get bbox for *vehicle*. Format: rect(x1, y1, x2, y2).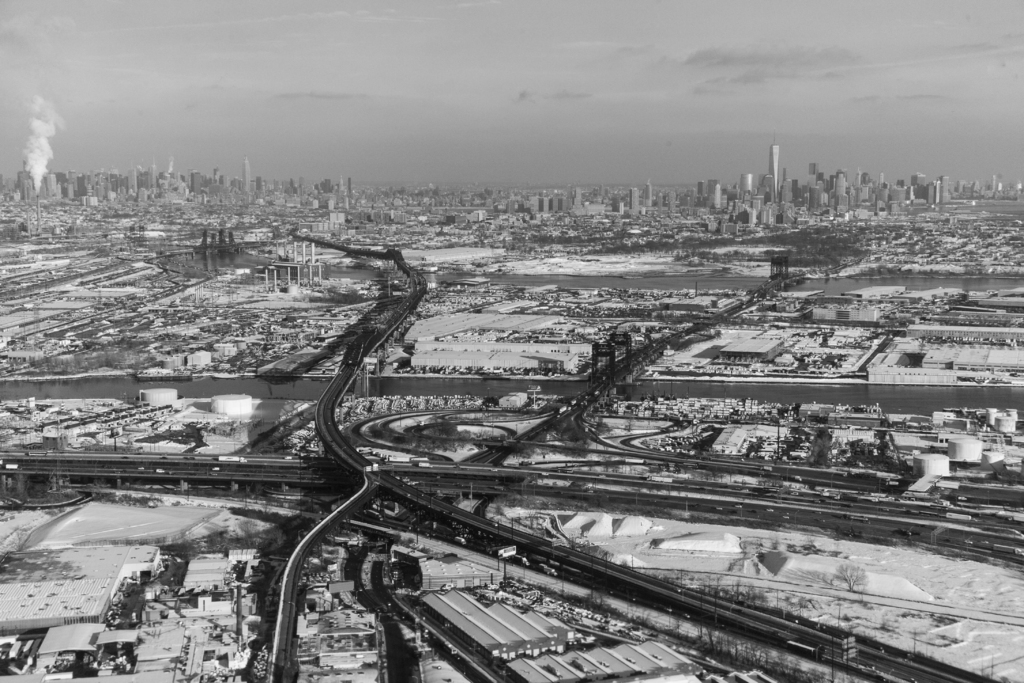
rect(510, 555, 532, 570).
